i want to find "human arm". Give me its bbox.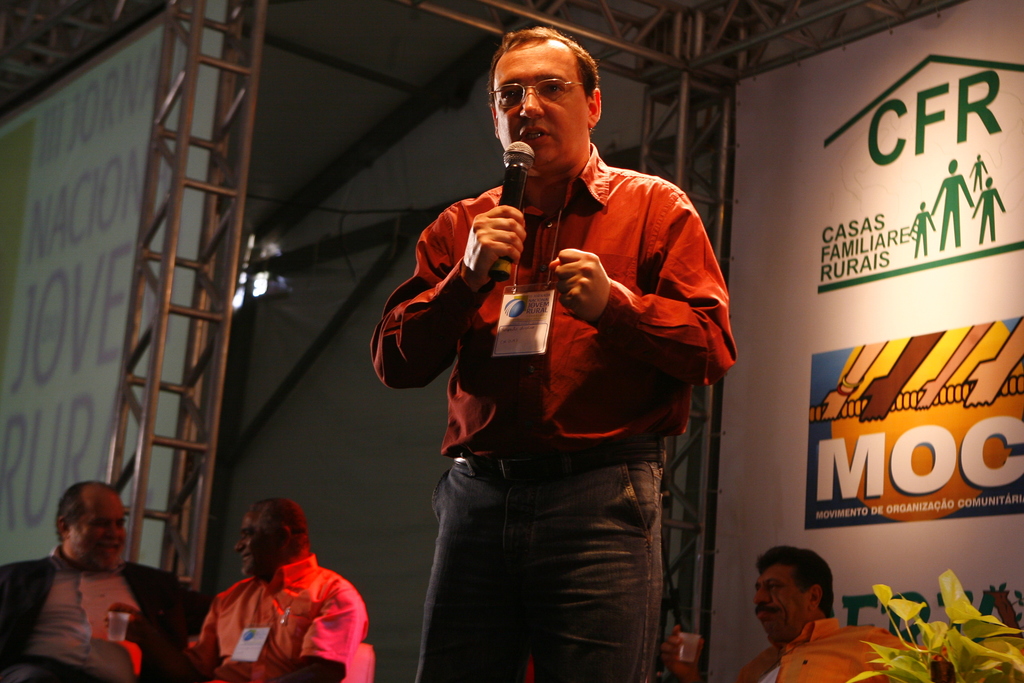
[x1=0, y1=561, x2=21, y2=682].
